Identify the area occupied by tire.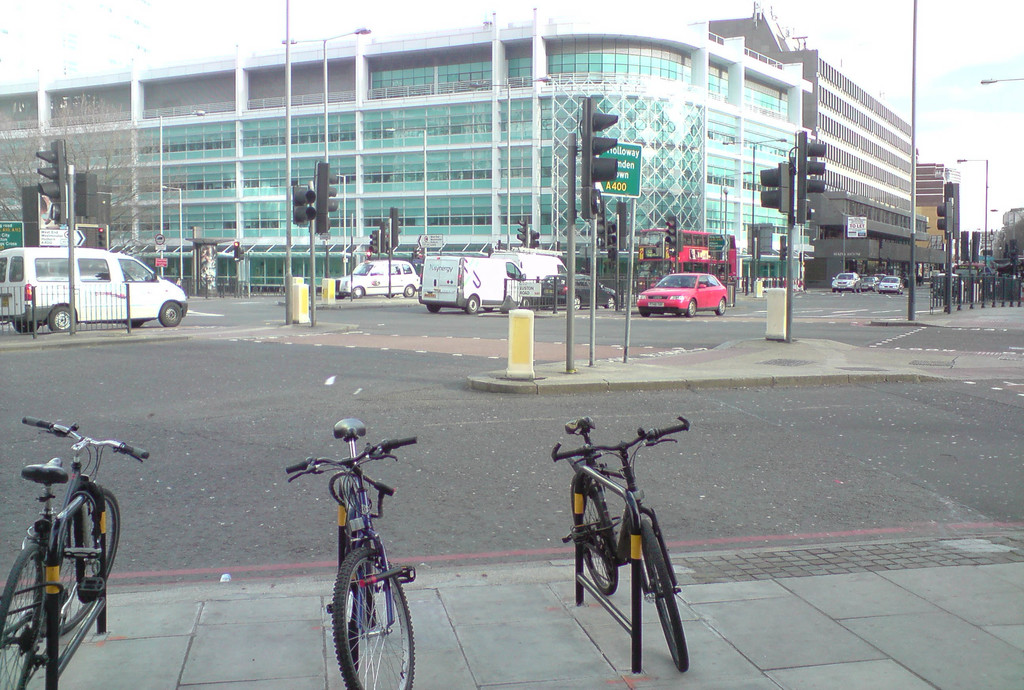
Area: (left=716, top=298, right=727, bottom=315).
